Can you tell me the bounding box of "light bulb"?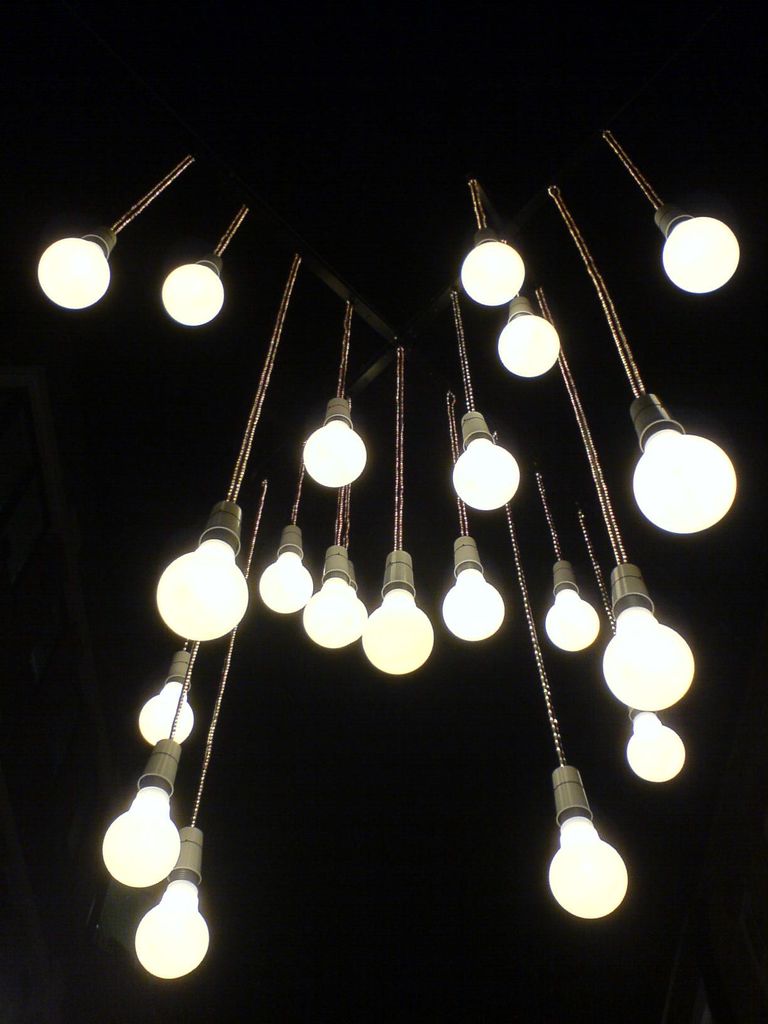
select_region(141, 680, 195, 746).
